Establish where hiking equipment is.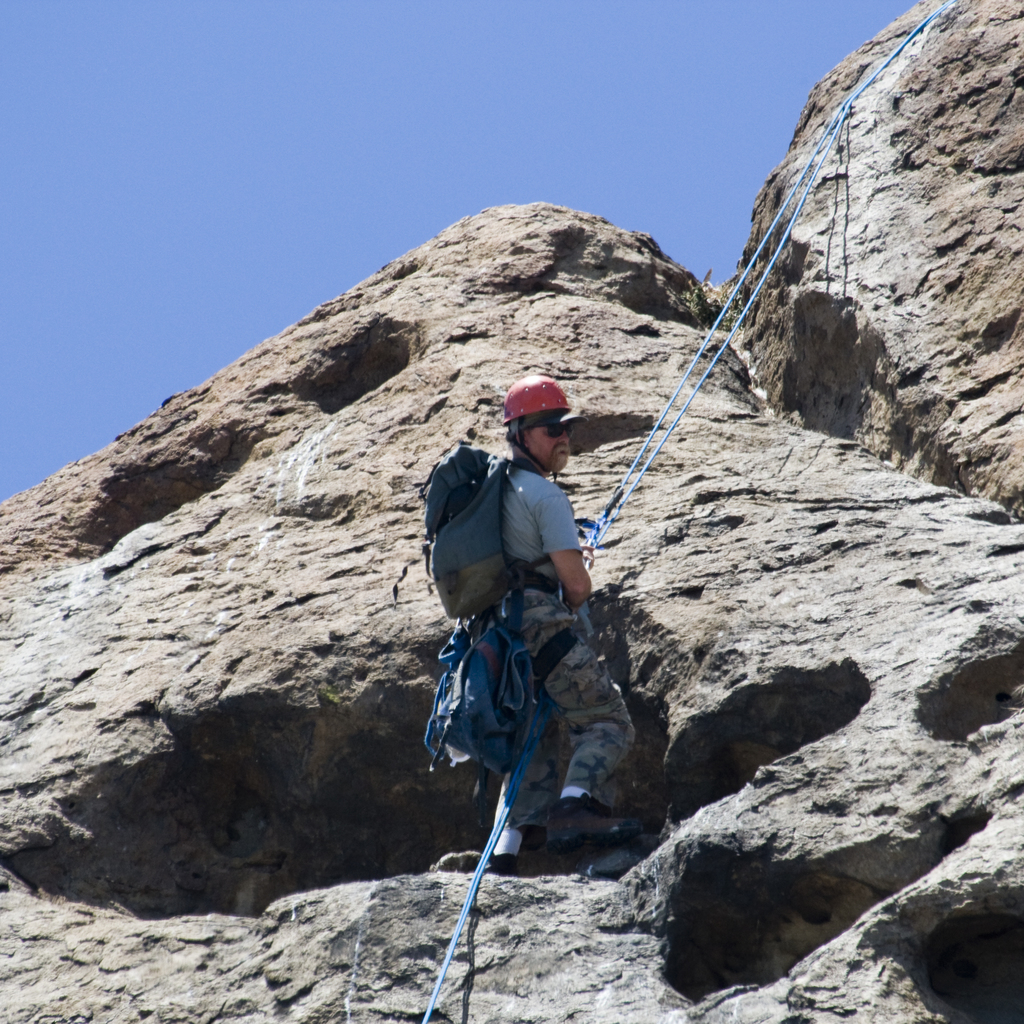
Established at (415, 448, 557, 639).
